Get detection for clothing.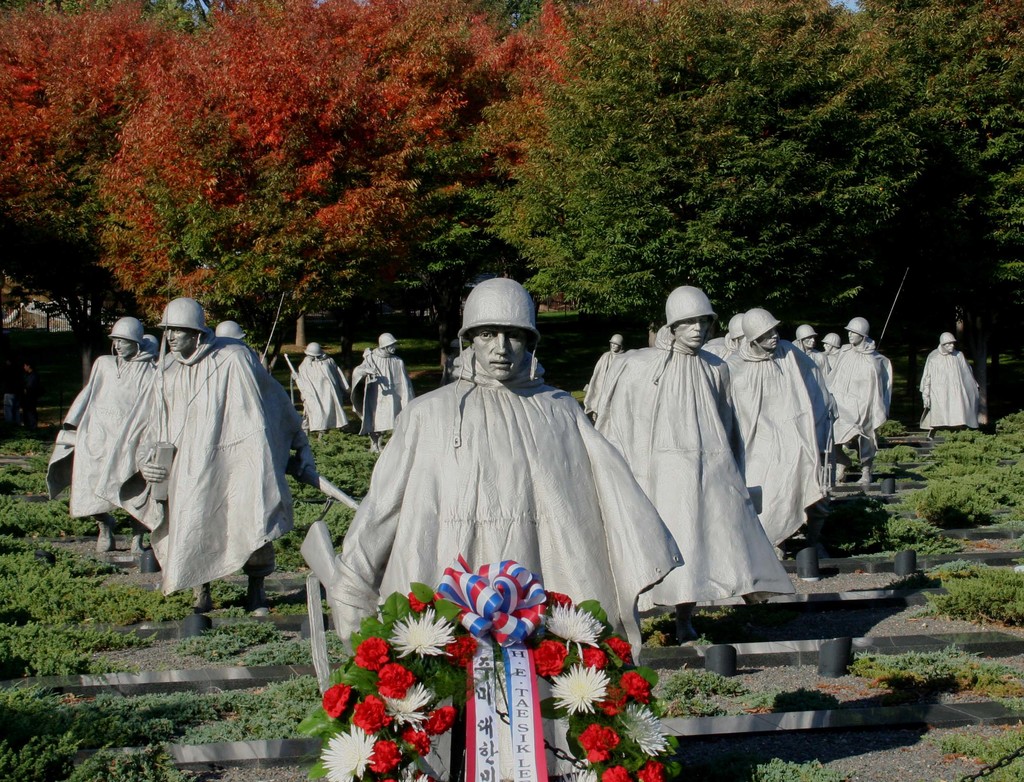
Detection: 137 337 301 598.
